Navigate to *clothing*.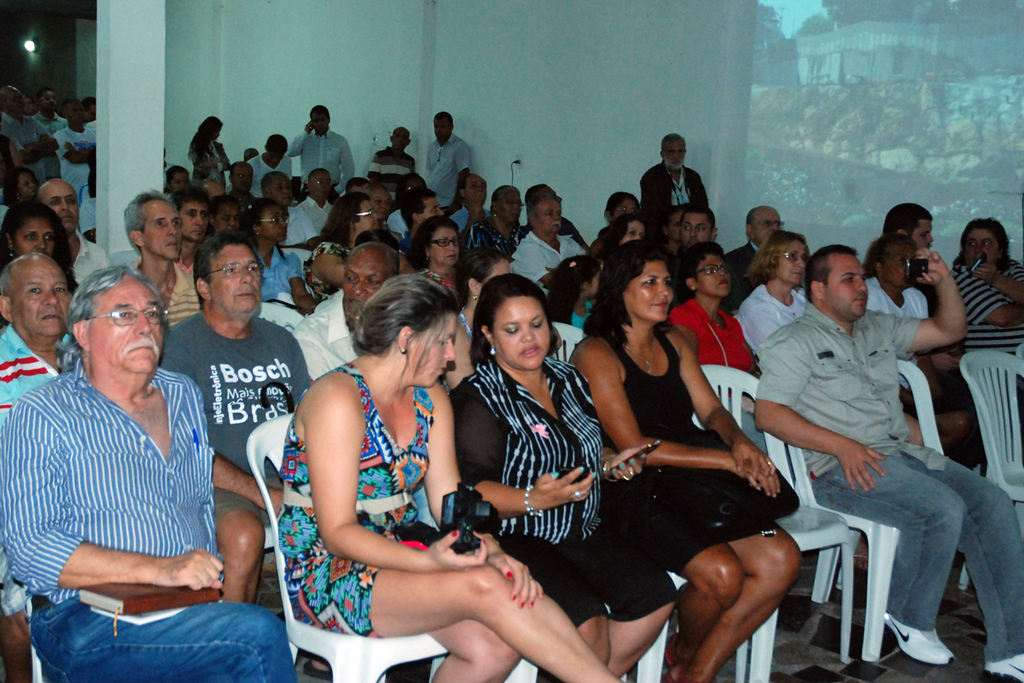
Navigation target: x1=813, y1=446, x2=1023, y2=655.
